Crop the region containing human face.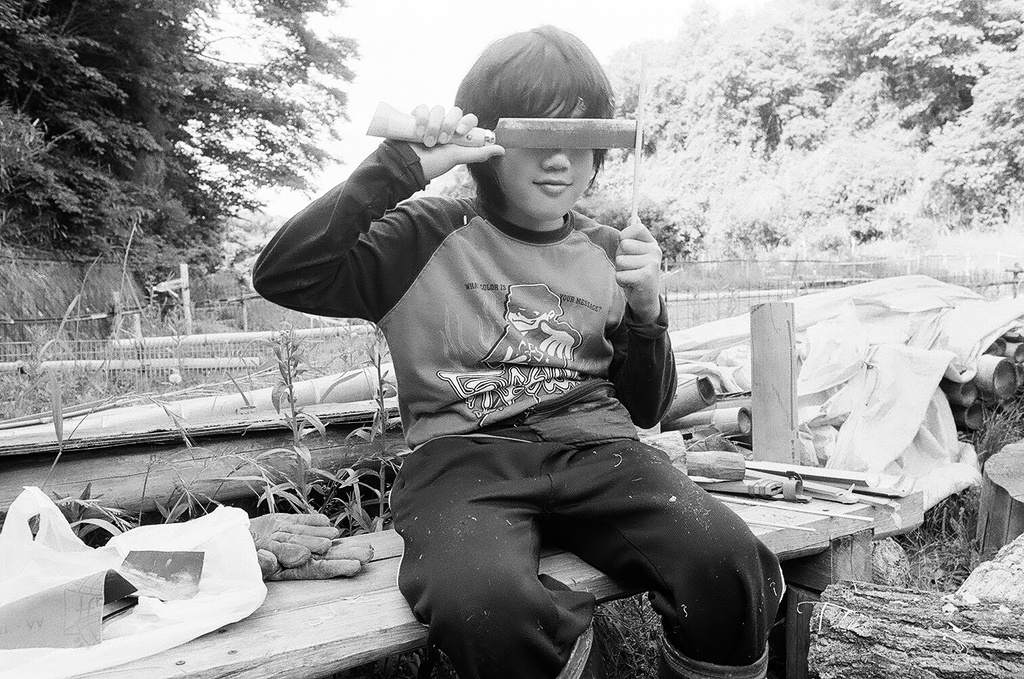
Crop region: x1=493, y1=152, x2=597, y2=219.
